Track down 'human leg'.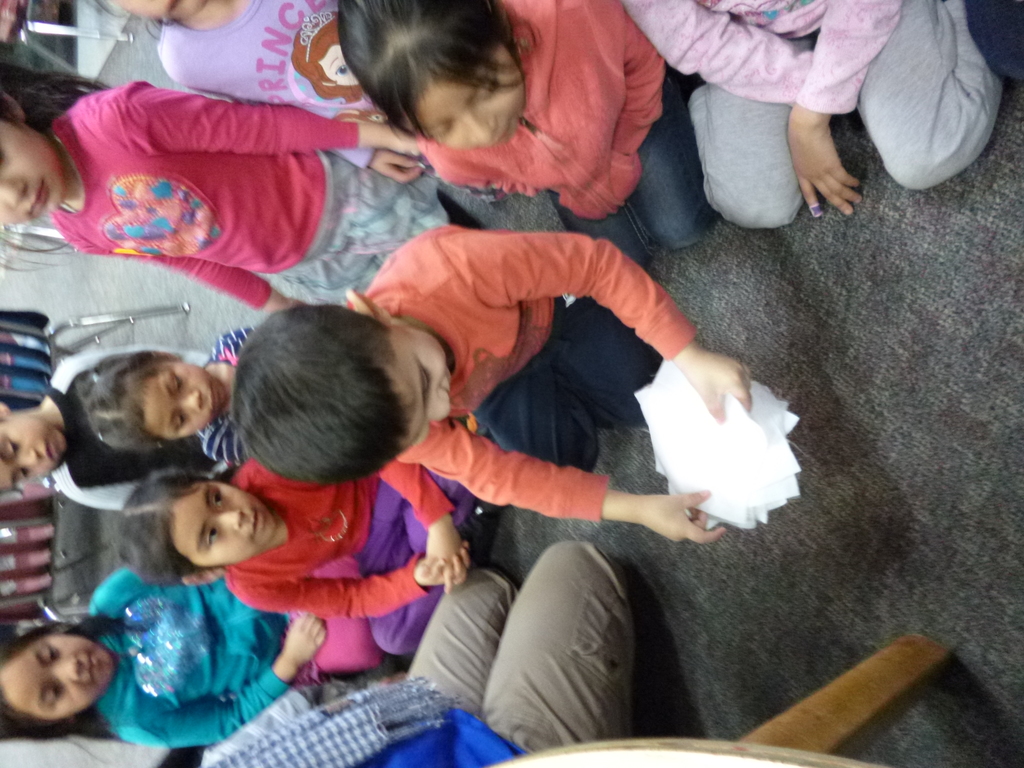
Tracked to 964, 0, 1023, 84.
